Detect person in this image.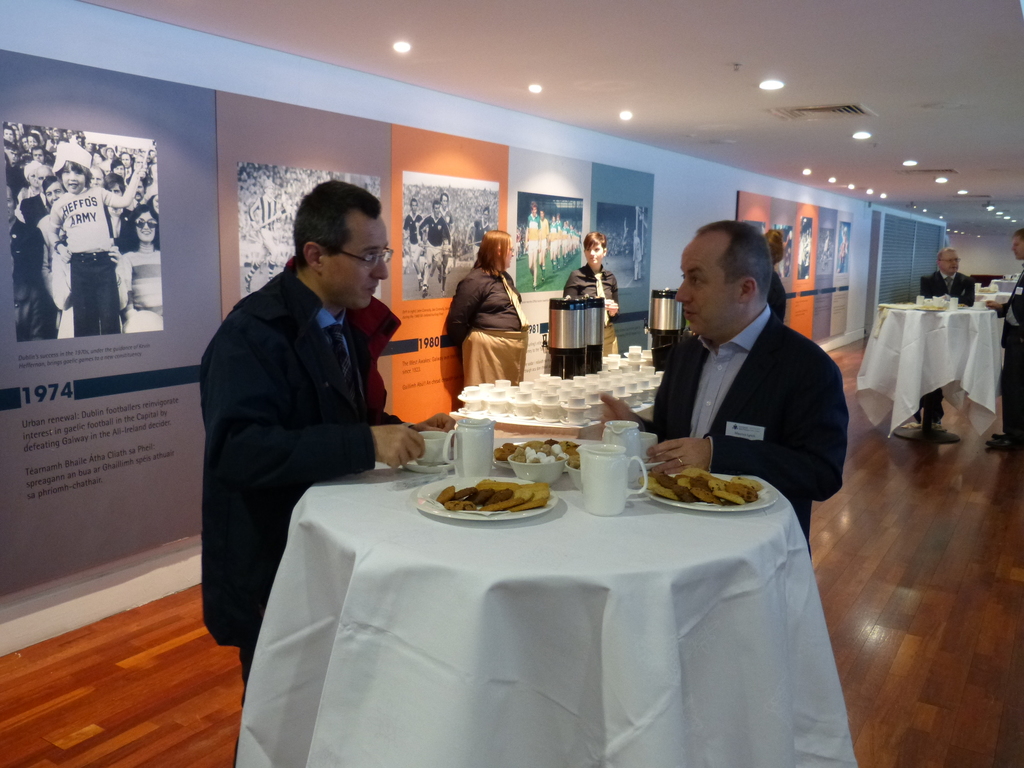
Detection: bbox=(465, 205, 493, 262).
